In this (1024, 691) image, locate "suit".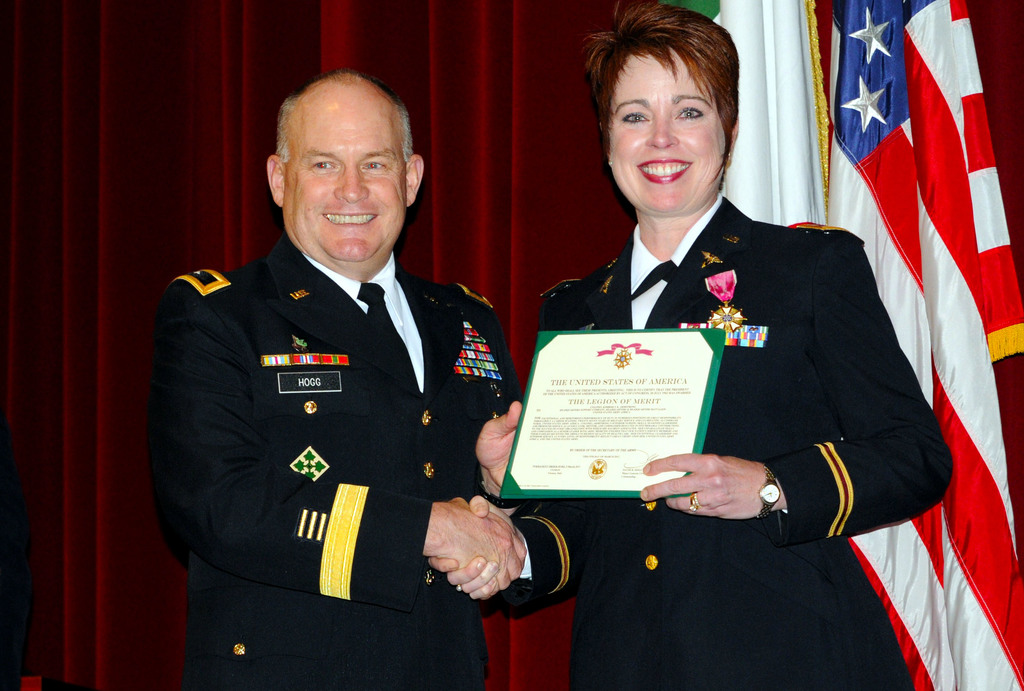
Bounding box: (left=152, top=240, right=521, bottom=690).
